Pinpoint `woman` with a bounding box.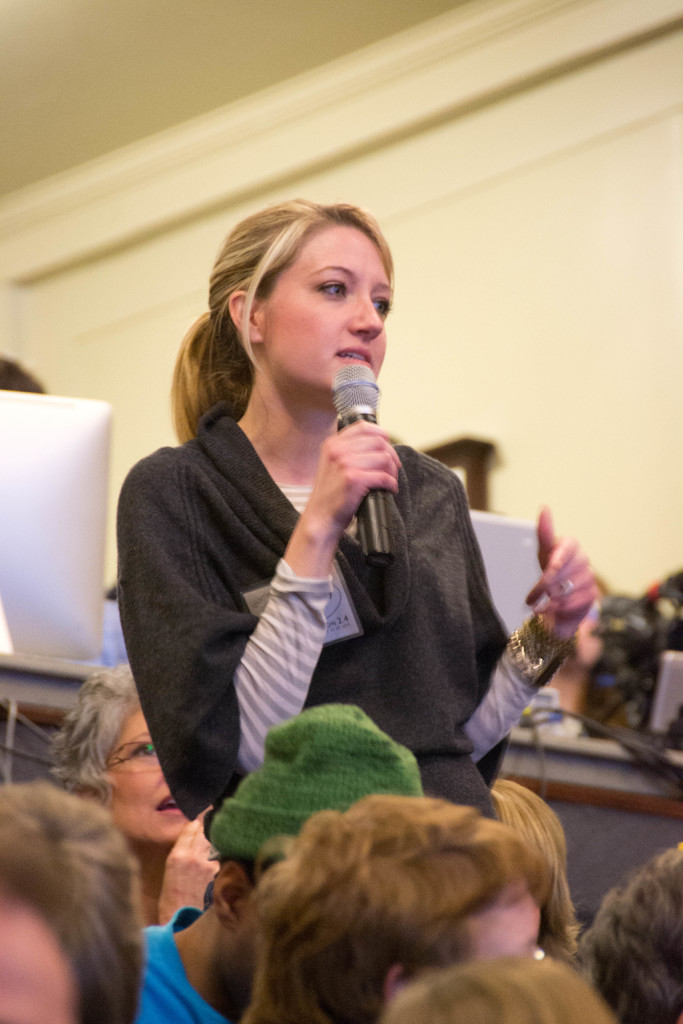
left=56, top=666, right=219, bottom=922.
